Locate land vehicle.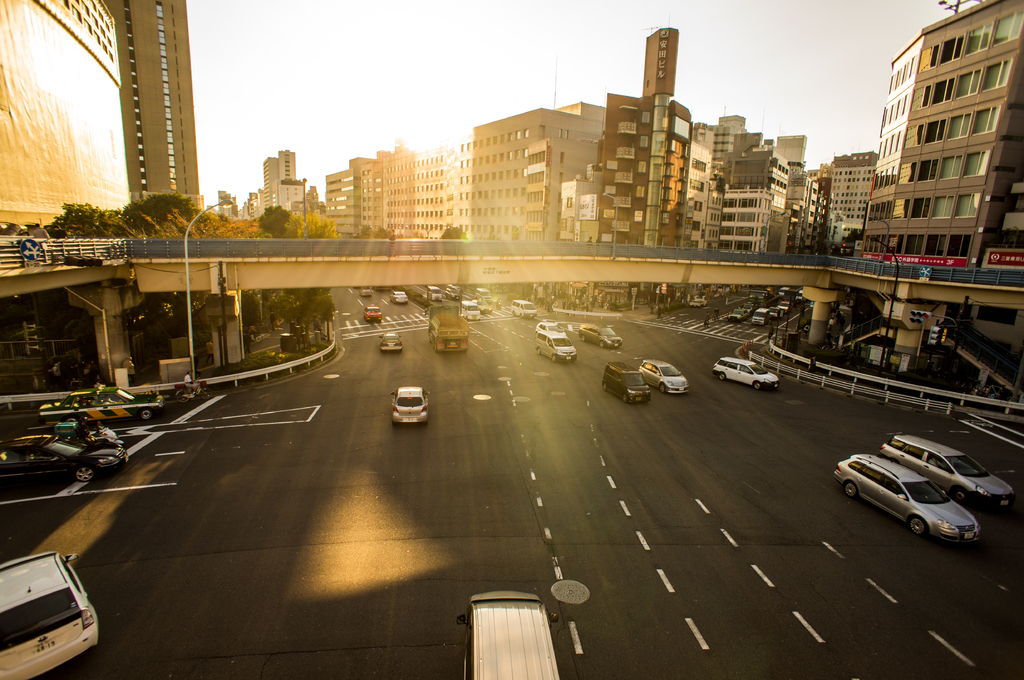
Bounding box: (176,381,207,403).
